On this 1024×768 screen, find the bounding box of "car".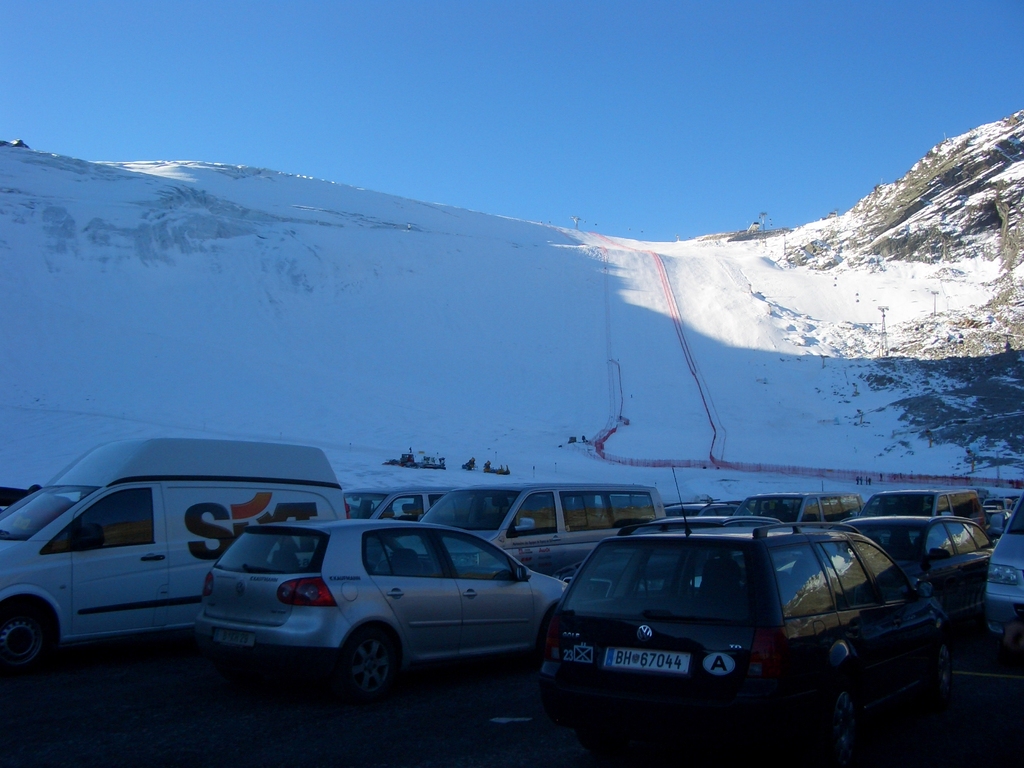
Bounding box: bbox(193, 513, 567, 696).
